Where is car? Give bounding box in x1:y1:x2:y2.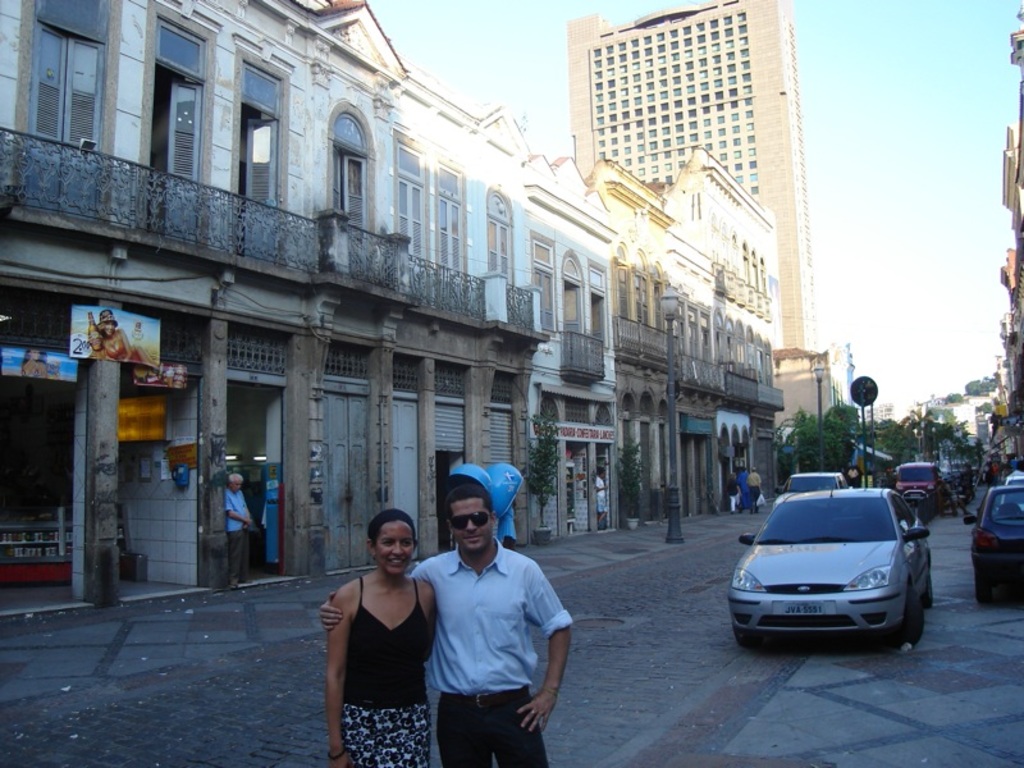
960:480:1023:599.
